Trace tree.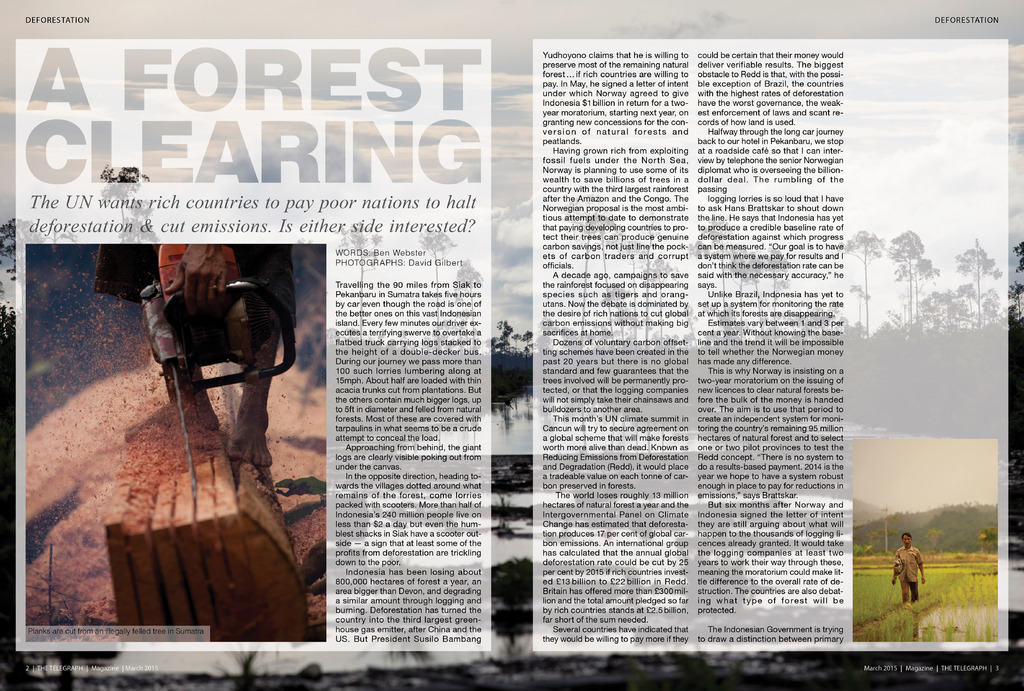
Traced to pyautogui.locateOnScreen(884, 221, 936, 336).
